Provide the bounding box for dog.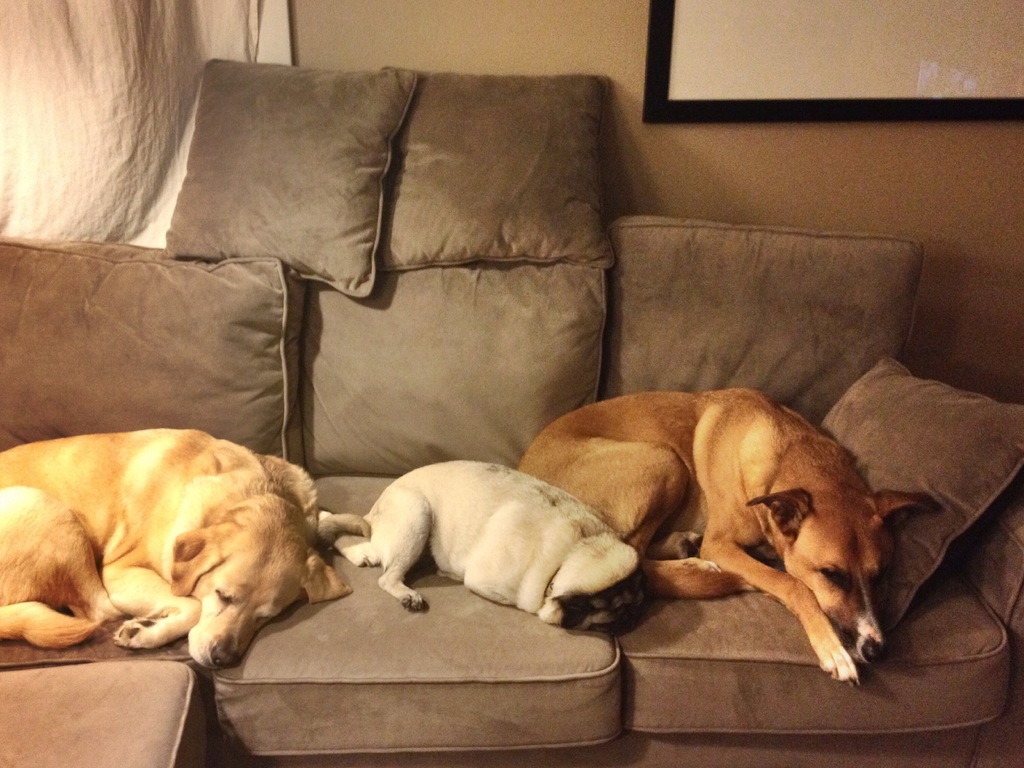
locate(510, 383, 925, 689).
